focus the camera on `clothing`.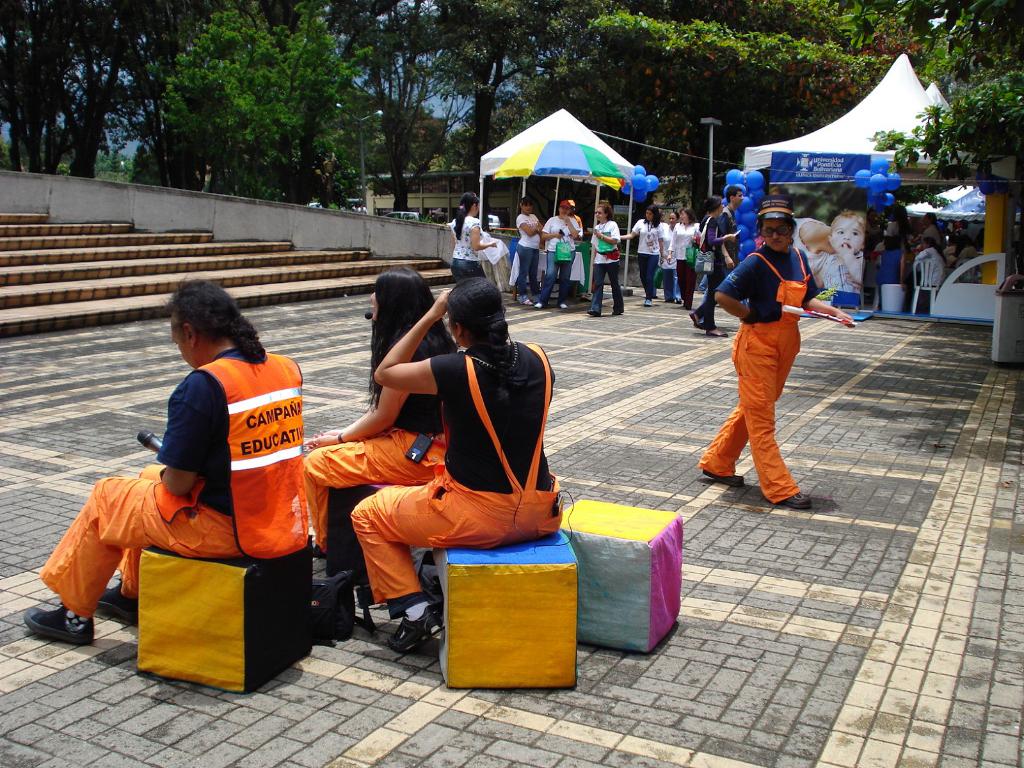
Focus region: (left=585, top=219, right=617, bottom=319).
